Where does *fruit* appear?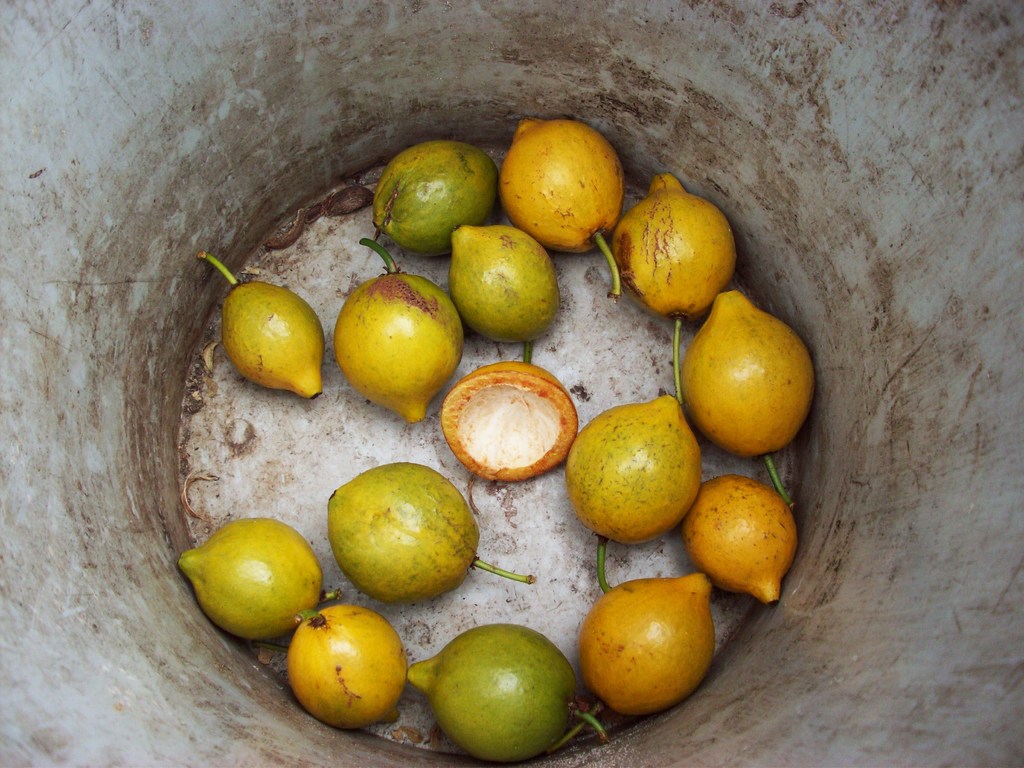
Appears at x1=283, y1=605, x2=407, y2=733.
